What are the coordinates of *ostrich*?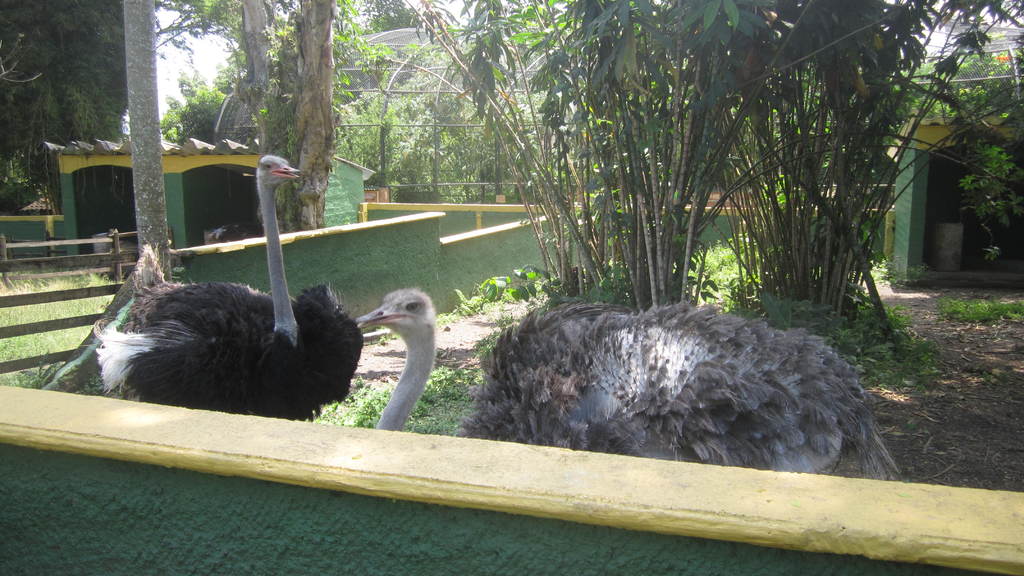
Rect(90, 152, 371, 427).
